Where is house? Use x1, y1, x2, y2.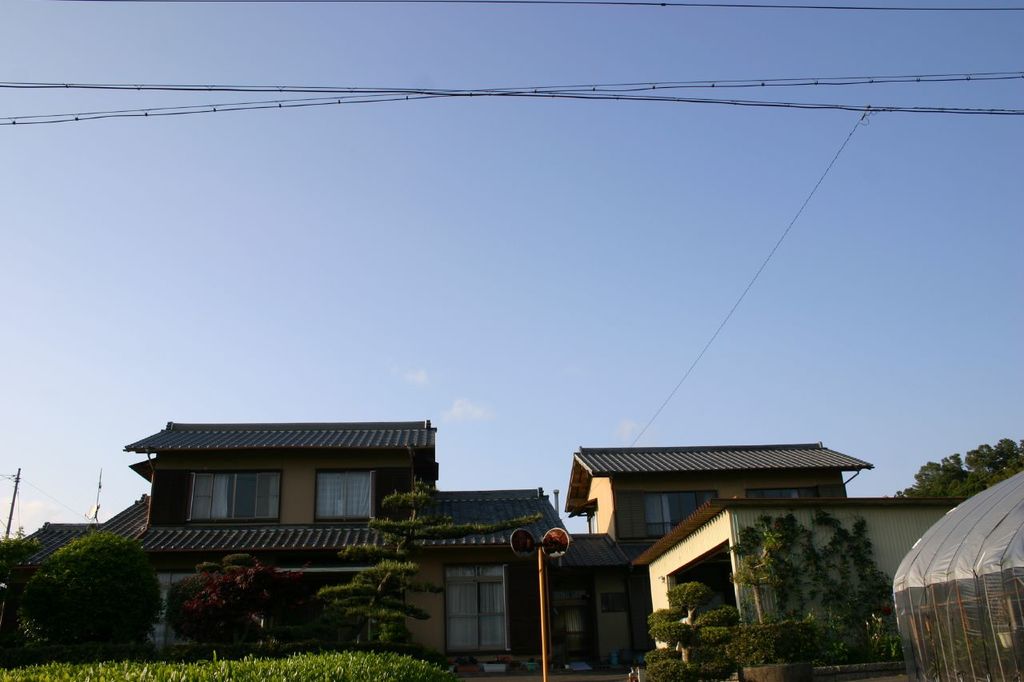
5, 420, 966, 681.
